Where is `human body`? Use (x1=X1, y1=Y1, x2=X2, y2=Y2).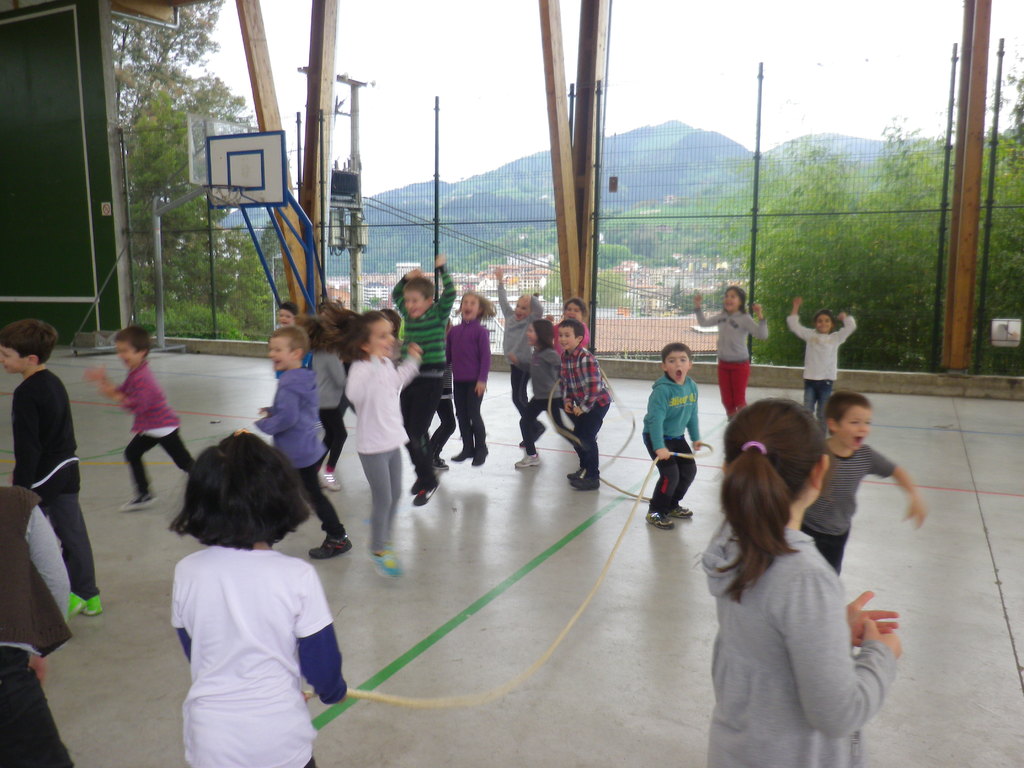
(x1=13, y1=367, x2=109, y2=616).
